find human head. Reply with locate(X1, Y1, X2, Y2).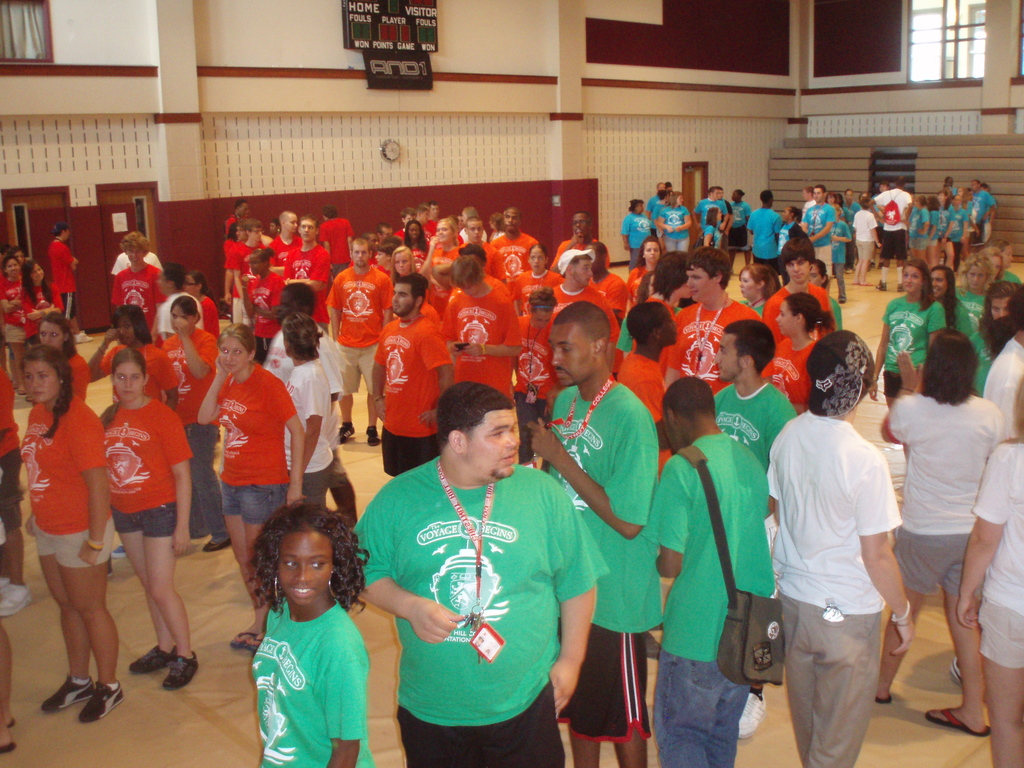
locate(58, 225, 72, 241).
